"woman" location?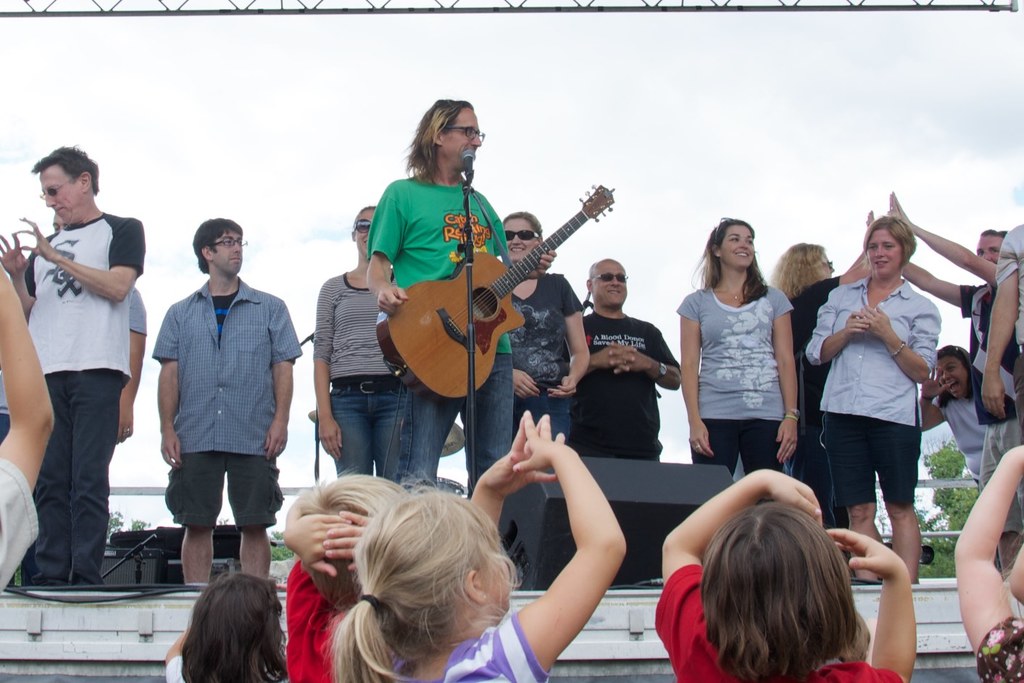
<region>312, 205, 409, 484</region>
